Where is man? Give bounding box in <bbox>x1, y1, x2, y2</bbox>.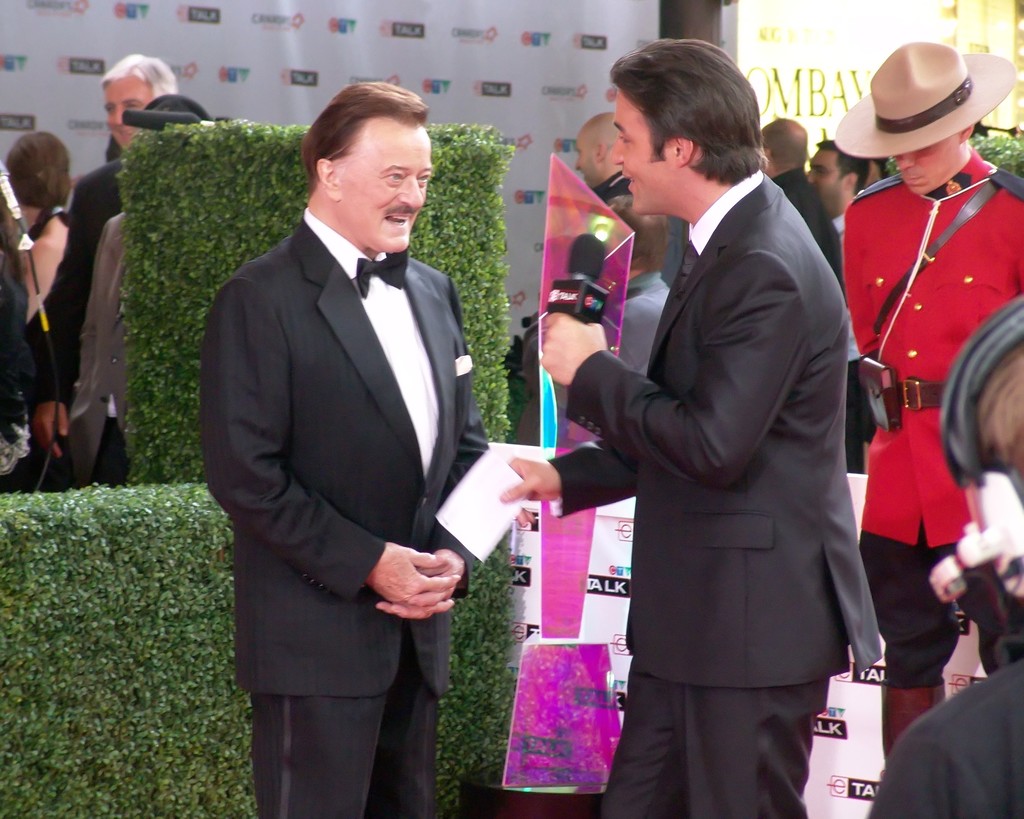
<bbox>186, 62, 514, 800</bbox>.
